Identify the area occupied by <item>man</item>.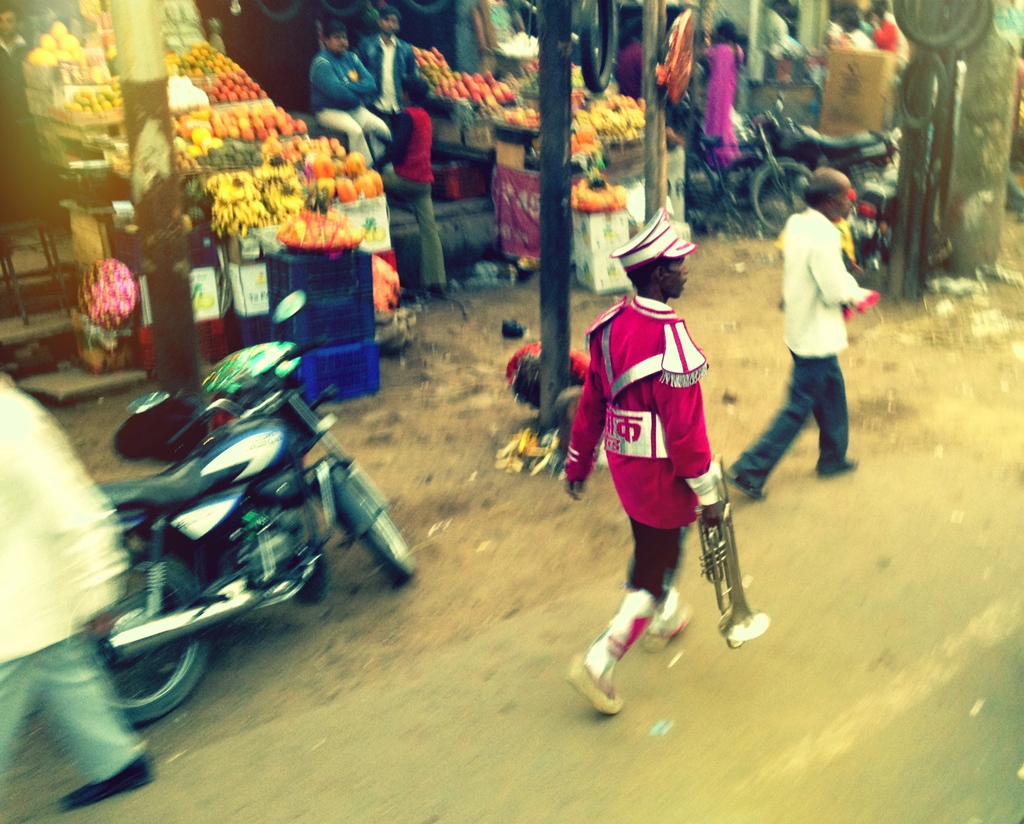
Area: 554/206/732/716.
